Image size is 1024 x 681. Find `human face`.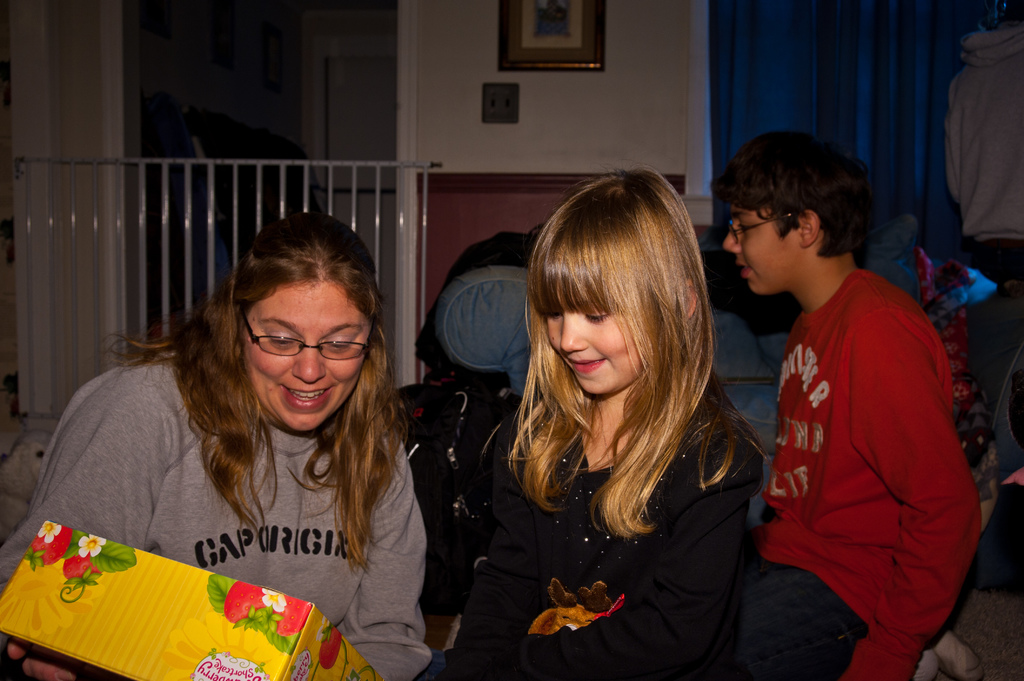
<bbox>239, 288, 371, 429</bbox>.
